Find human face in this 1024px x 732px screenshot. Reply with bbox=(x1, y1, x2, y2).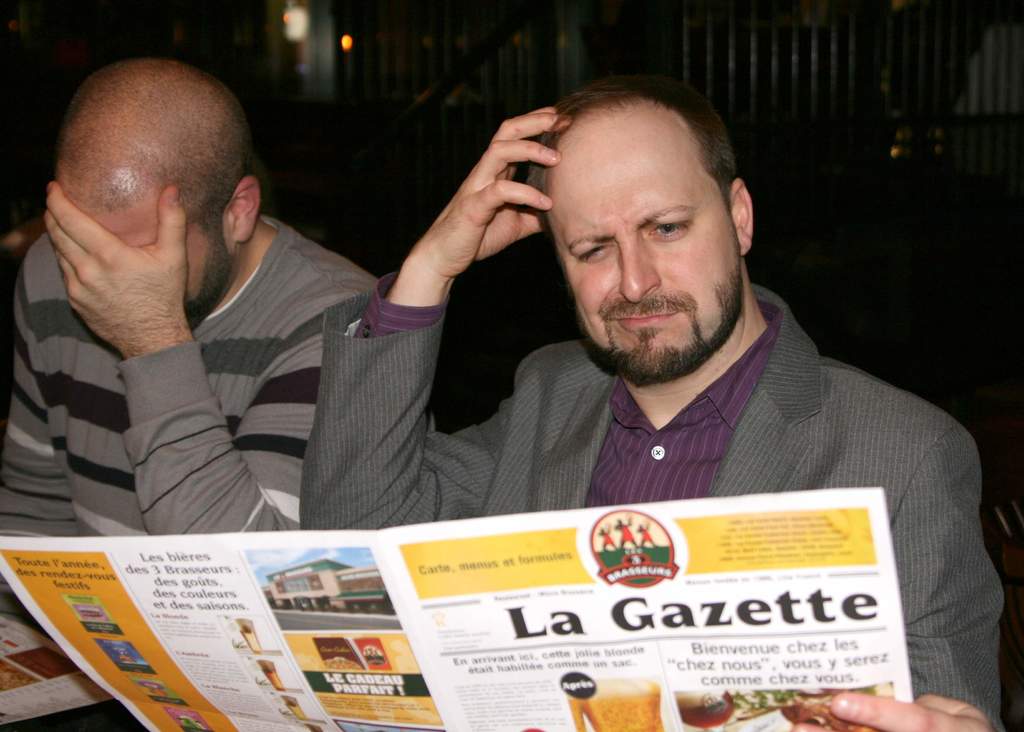
bbox=(81, 209, 237, 329).
